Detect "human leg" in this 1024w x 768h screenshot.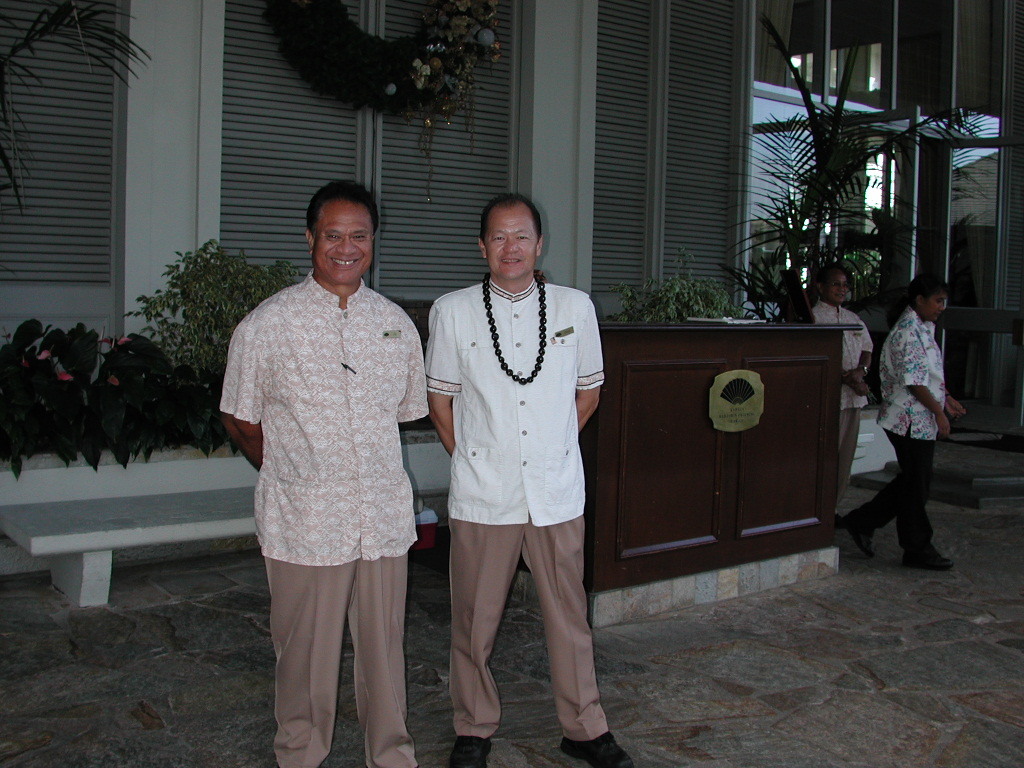
Detection: BBox(845, 476, 899, 561).
